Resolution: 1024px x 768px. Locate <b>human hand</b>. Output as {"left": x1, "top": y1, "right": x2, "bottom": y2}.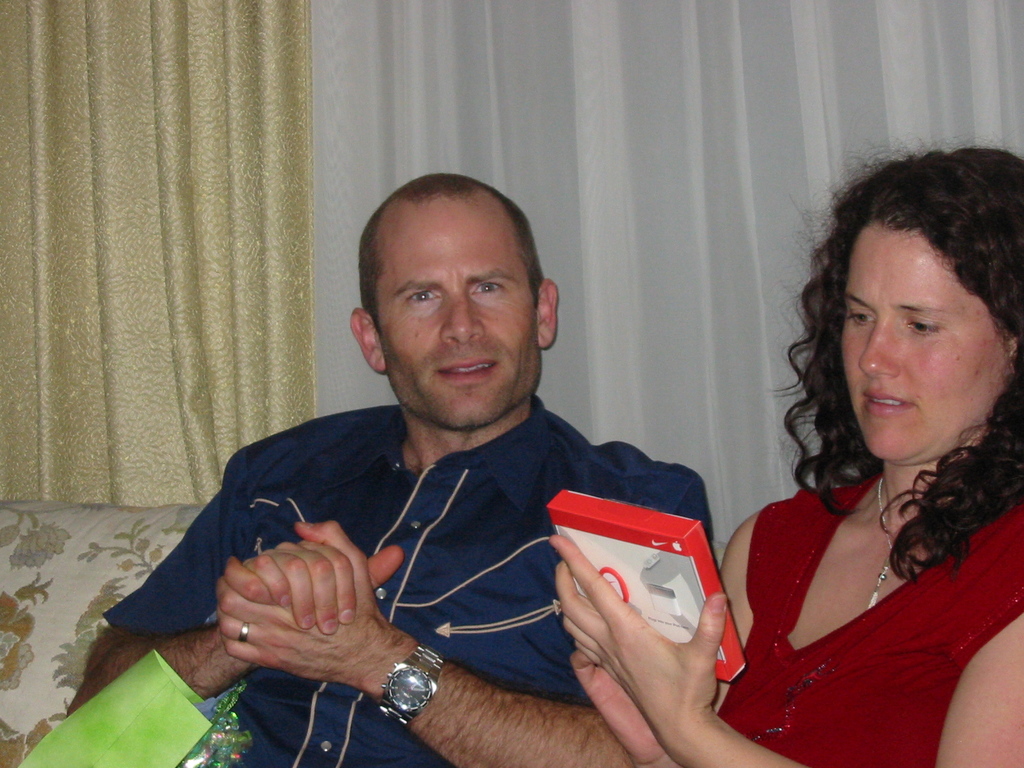
{"left": 240, "top": 536, "right": 403, "bottom": 639}.
